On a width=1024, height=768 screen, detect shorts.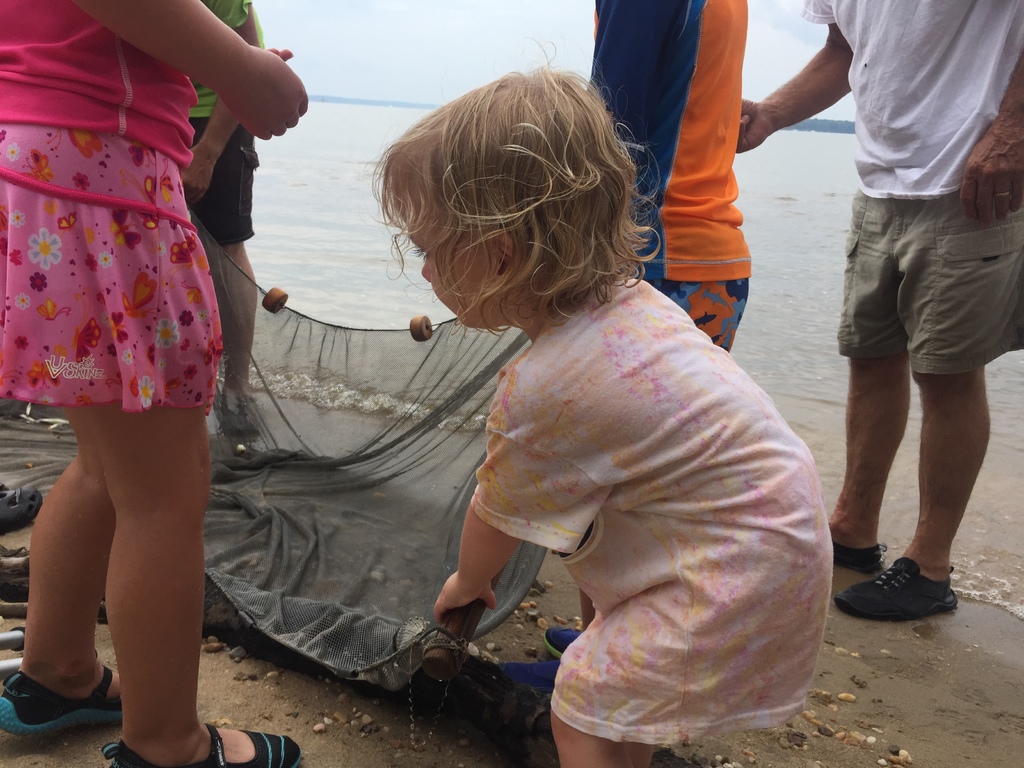
(x1=0, y1=122, x2=216, y2=413).
